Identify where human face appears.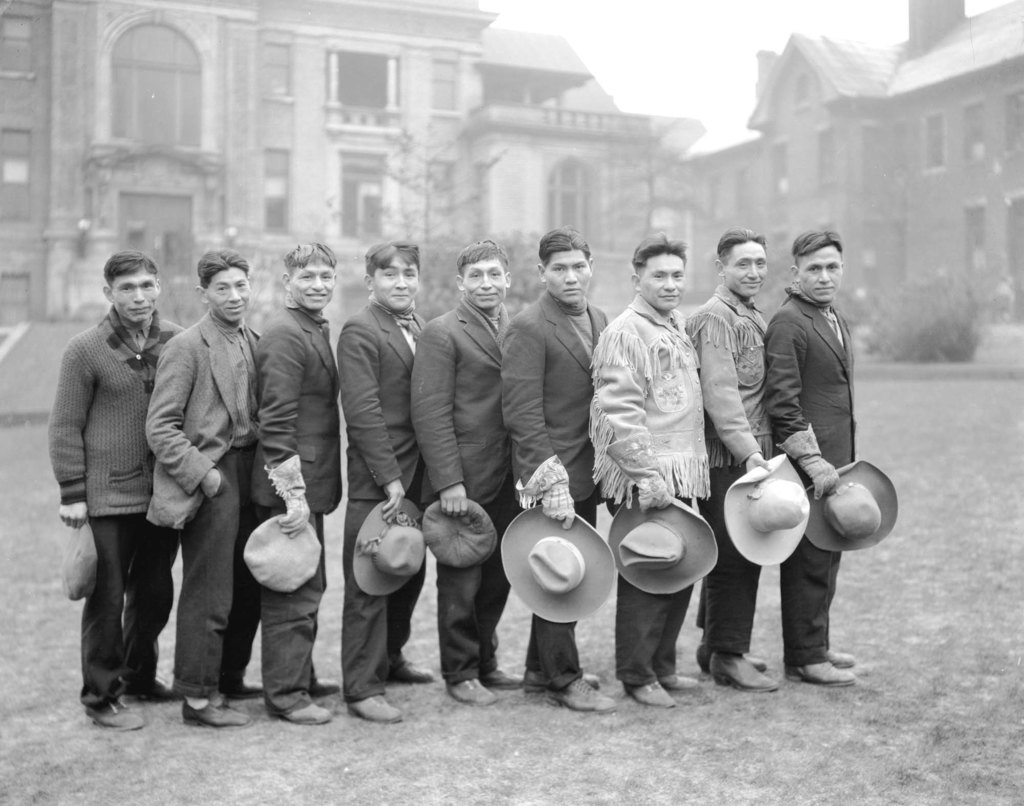
Appears at left=292, top=264, right=336, bottom=312.
